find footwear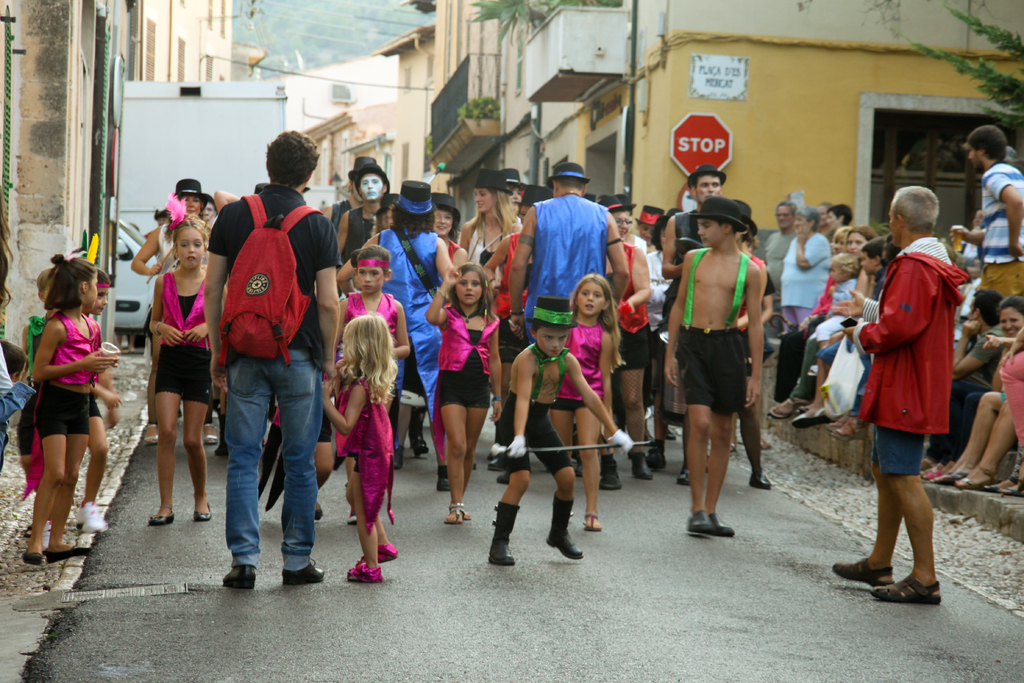
(874, 575, 947, 604)
